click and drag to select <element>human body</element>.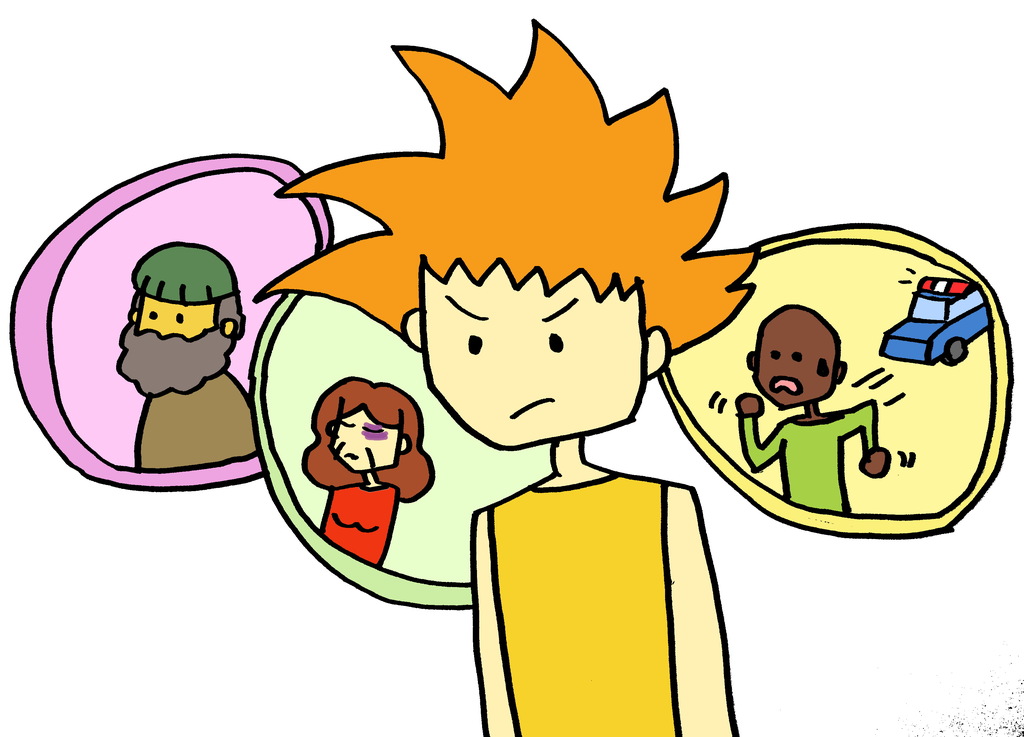
Selection: BBox(249, 15, 744, 736).
